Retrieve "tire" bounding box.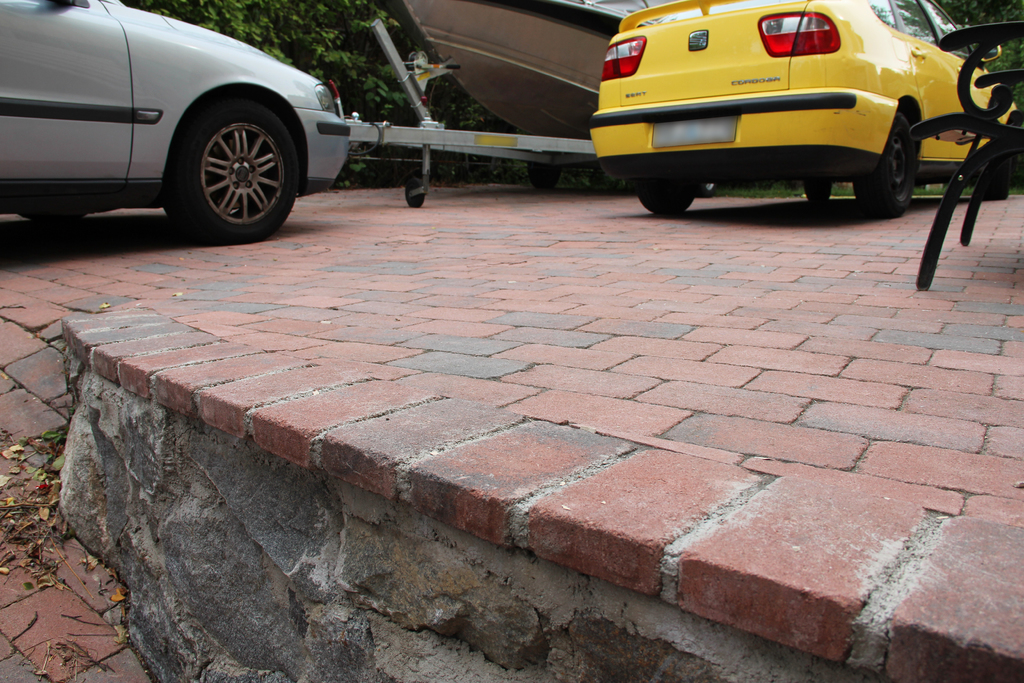
Bounding box: BBox(982, 154, 1010, 201).
